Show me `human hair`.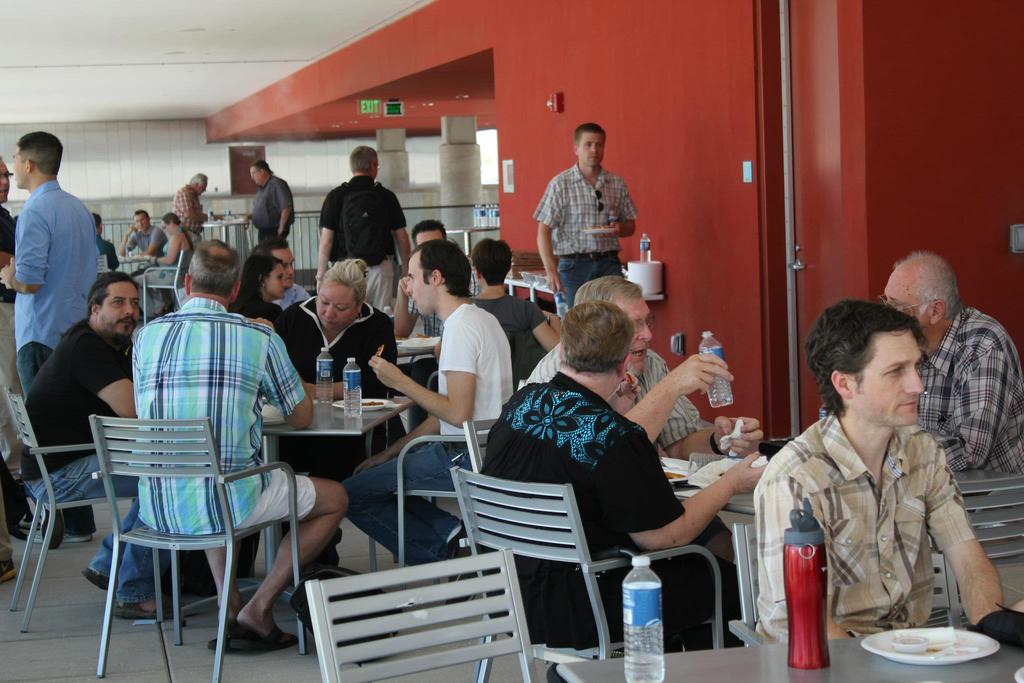
`human hair` is here: (573, 123, 606, 145).
